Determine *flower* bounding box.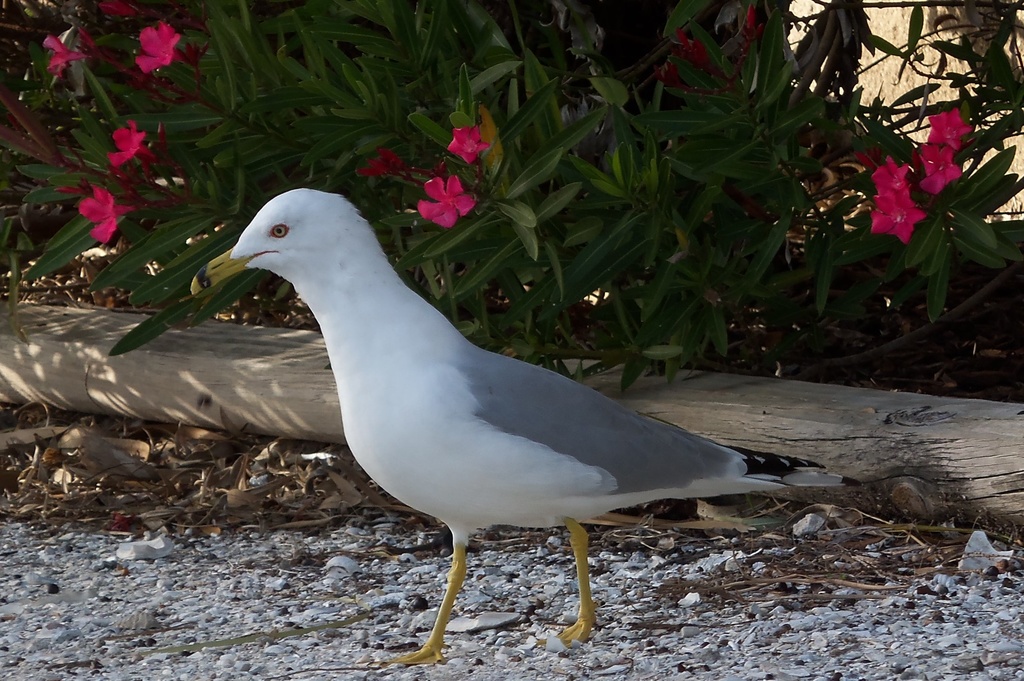
Determined: crop(83, 186, 126, 242).
